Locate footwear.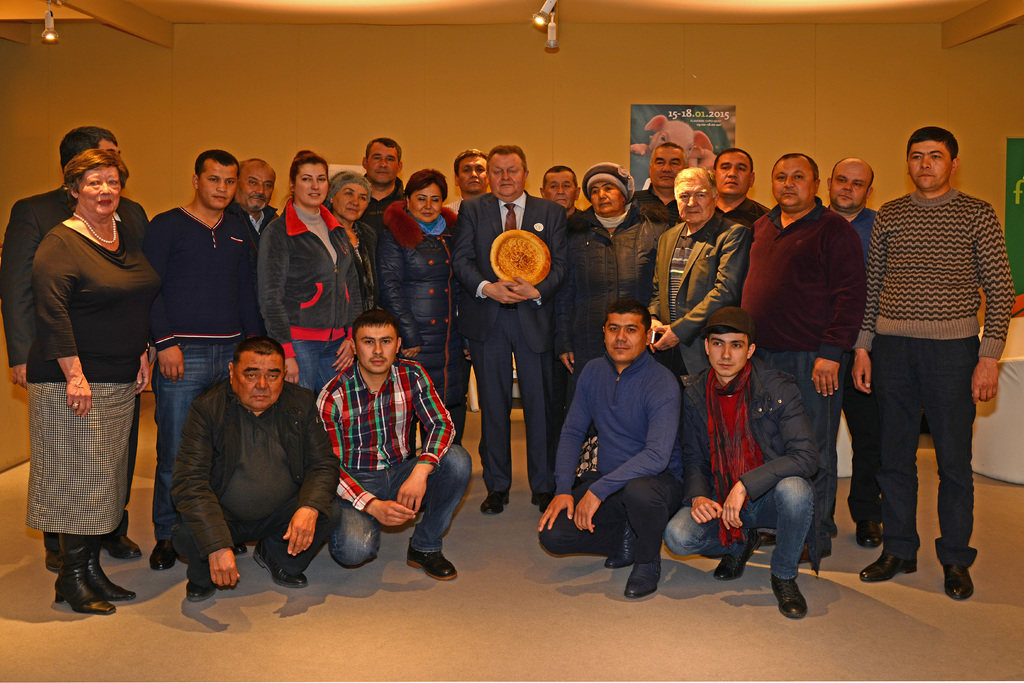
Bounding box: (left=483, top=494, right=511, bottom=518).
